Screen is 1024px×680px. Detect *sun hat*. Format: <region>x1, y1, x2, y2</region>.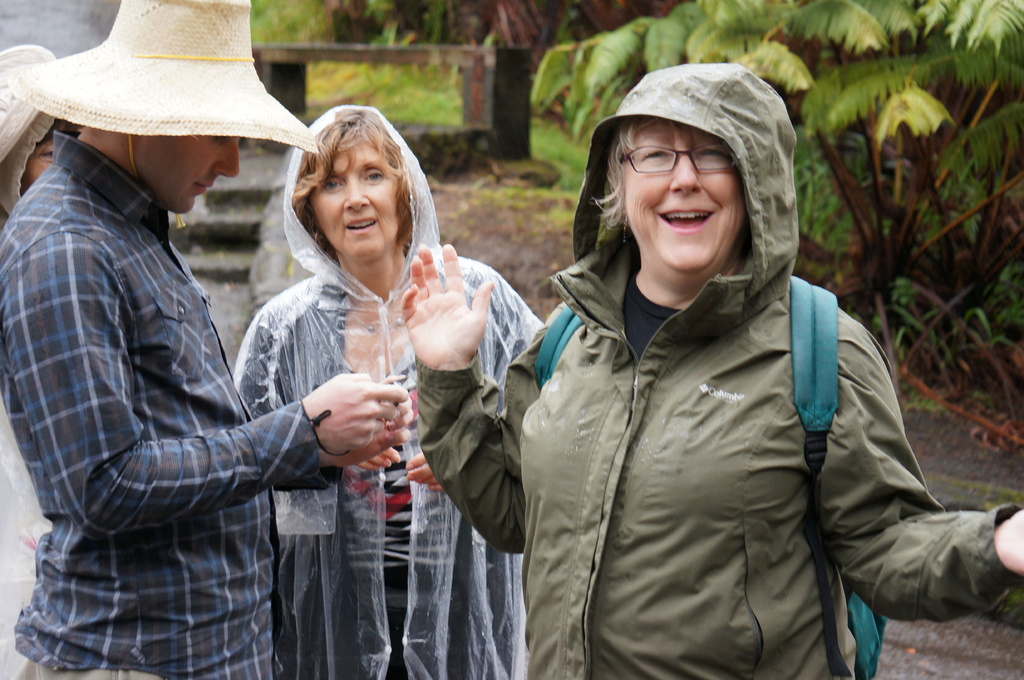
<region>0, 0, 321, 169</region>.
